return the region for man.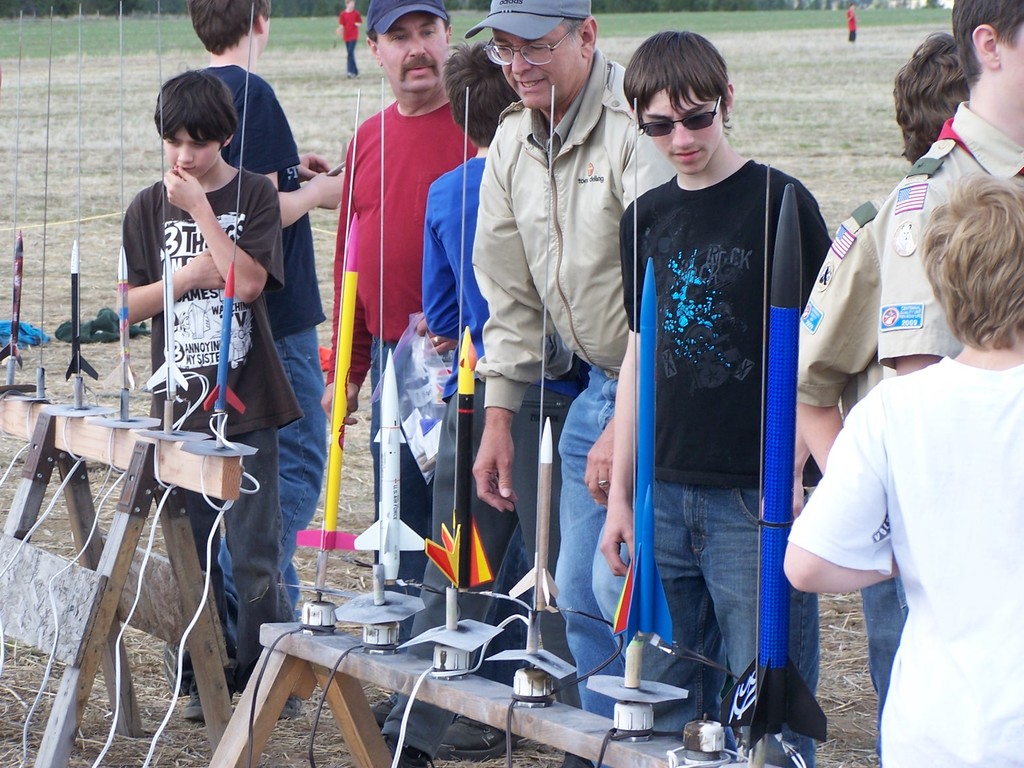
<region>594, 39, 841, 722</region>.
